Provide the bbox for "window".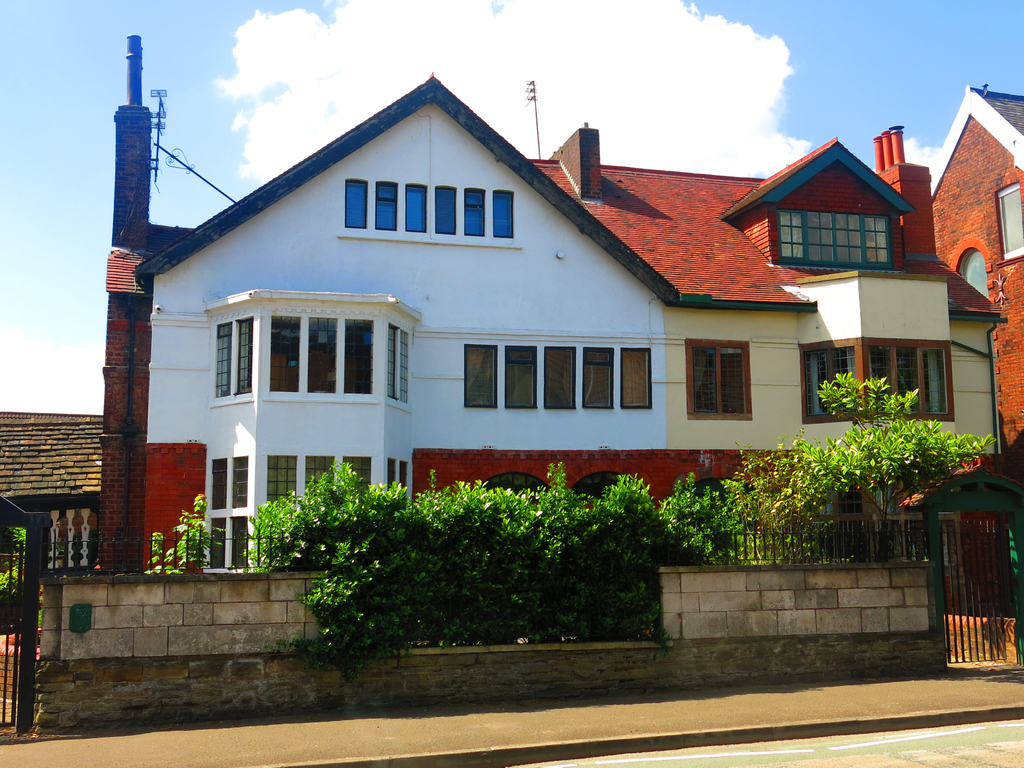
[210, 516, 226, 570].
